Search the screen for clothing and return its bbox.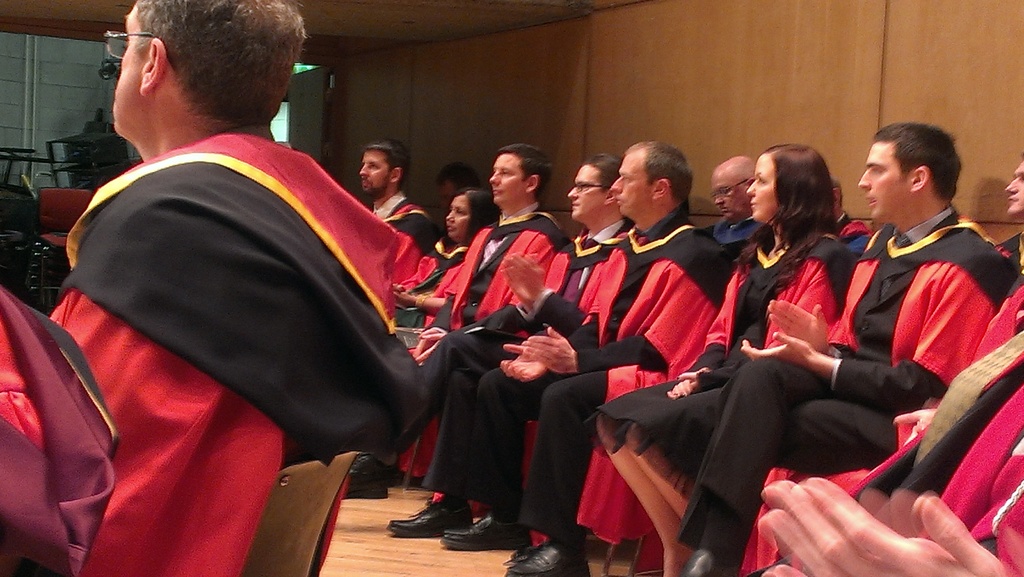
Found: l=702, t=208, r=774, b=258.
